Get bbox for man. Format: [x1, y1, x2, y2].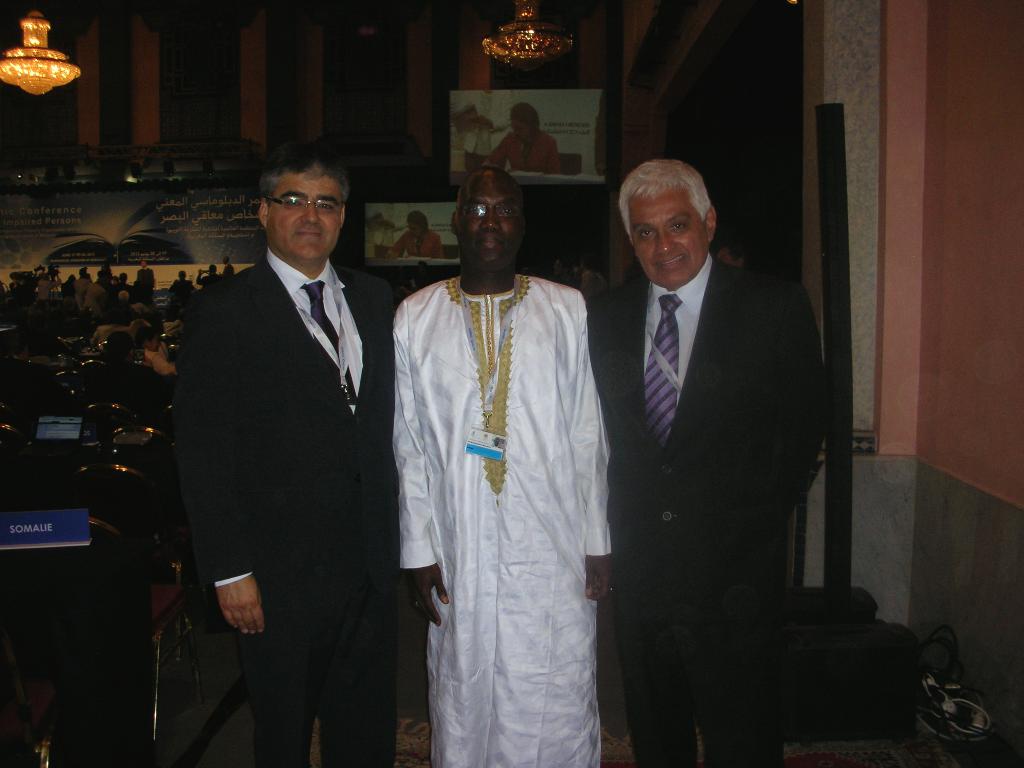
[31, 275, 63, 308].
